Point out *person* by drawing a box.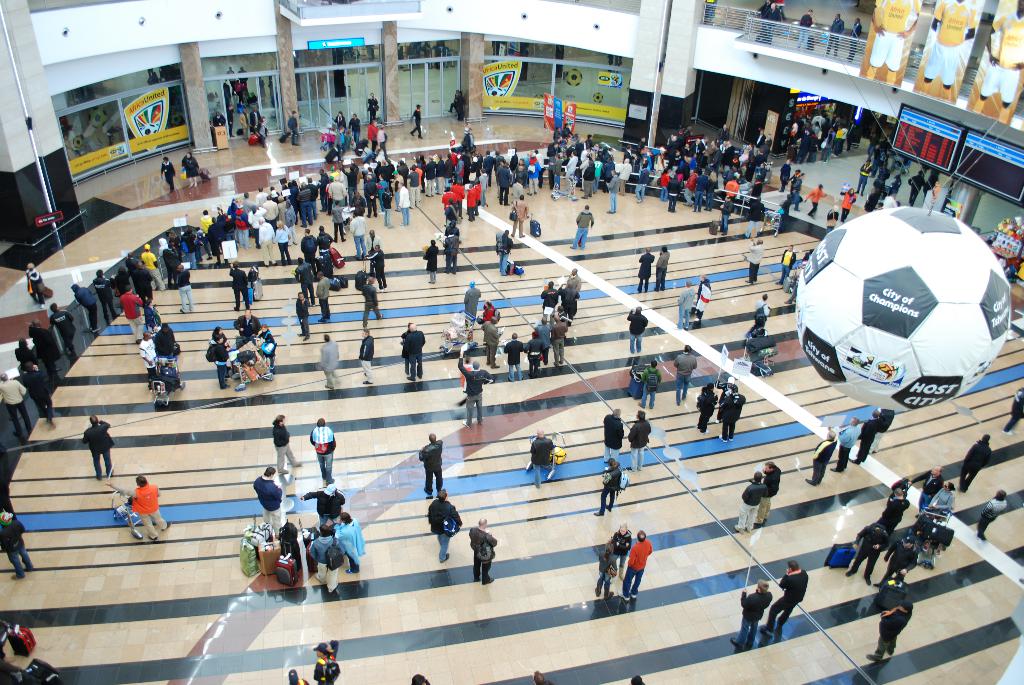
box(334, 113, 350, 131).
